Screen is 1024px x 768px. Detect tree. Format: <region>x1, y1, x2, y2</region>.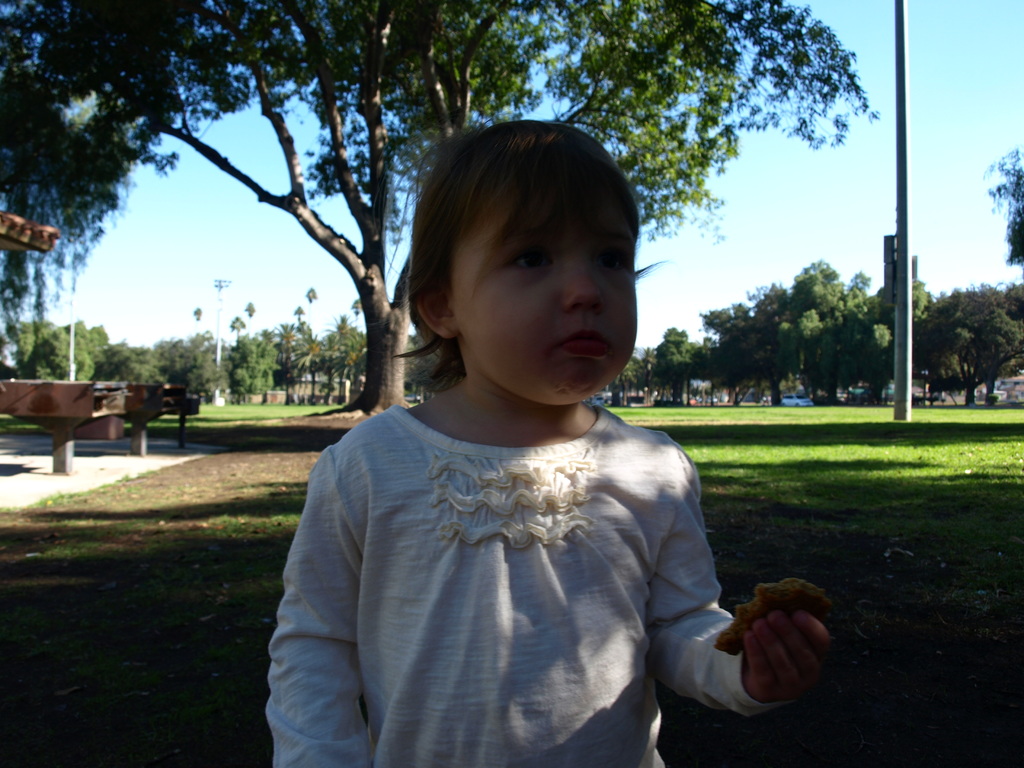
<region>0, 0, 877, 416</region>.
